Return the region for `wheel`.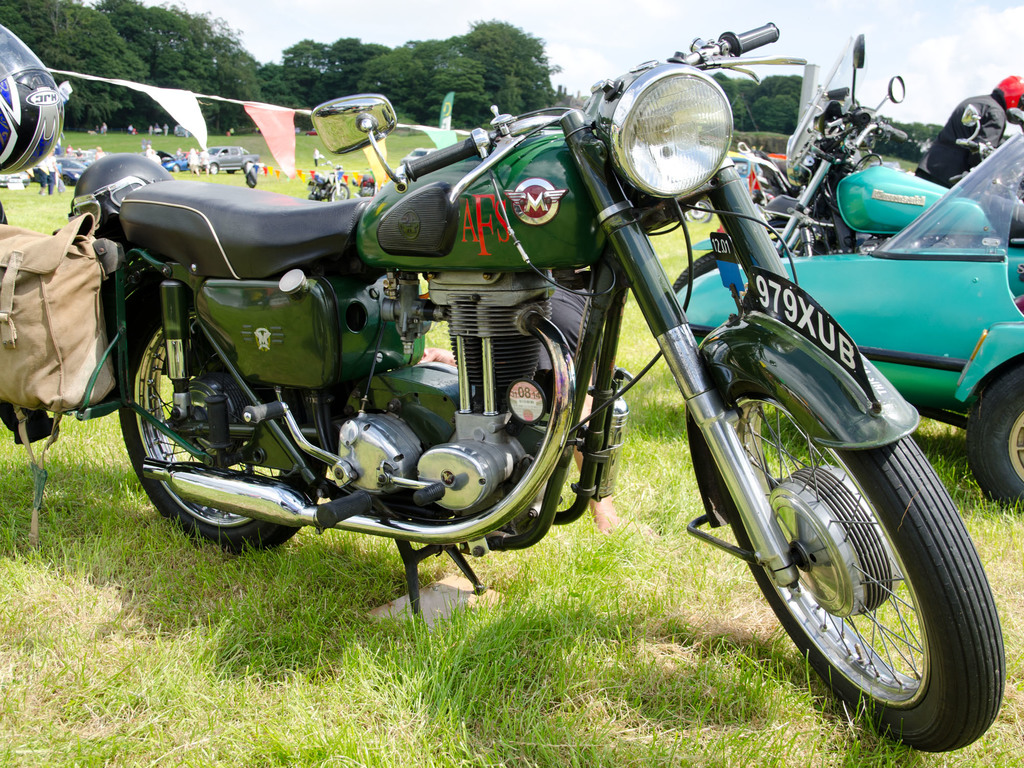
(x1=967, y1=358, x2=1023, y2=519).
